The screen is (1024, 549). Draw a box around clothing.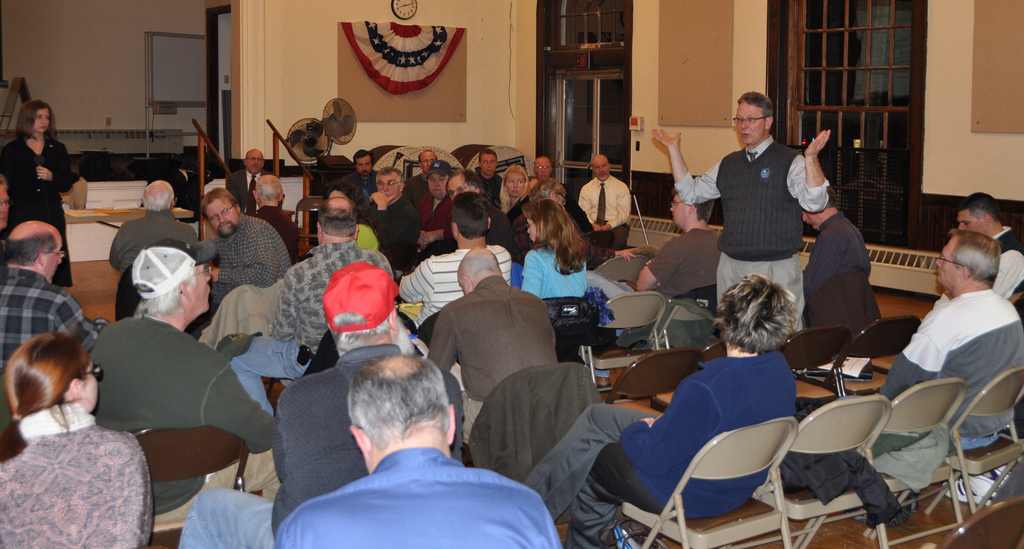
crop(427, 277, 556, 445).
